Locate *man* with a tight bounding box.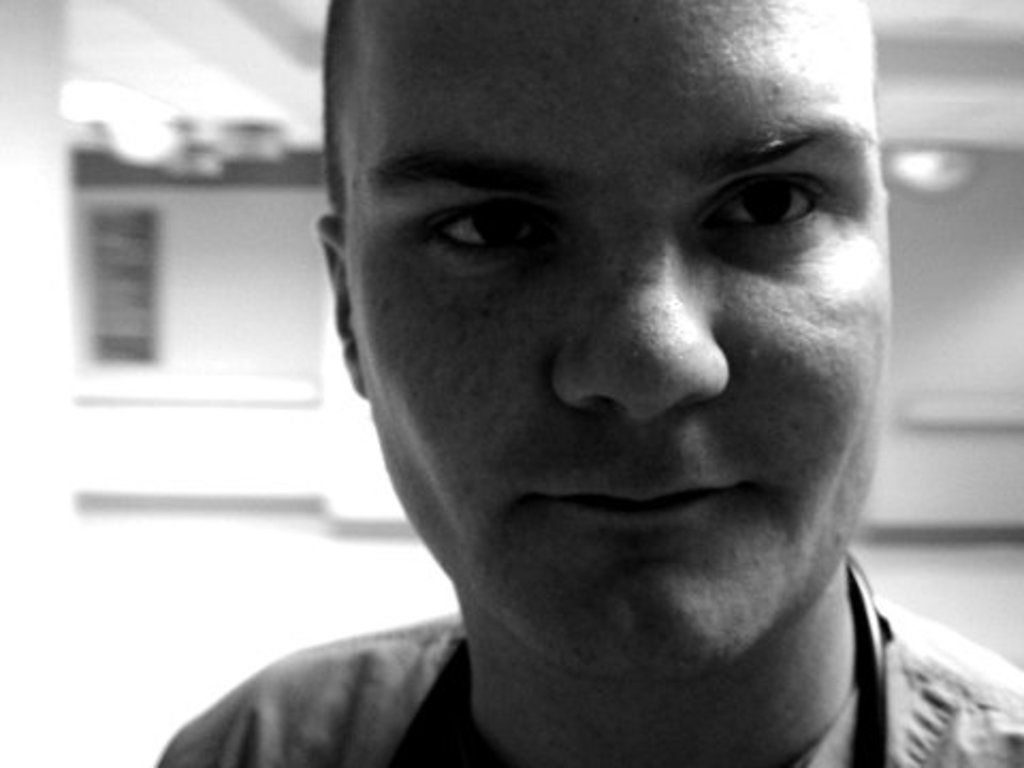
137, 0, 1023, 767.
